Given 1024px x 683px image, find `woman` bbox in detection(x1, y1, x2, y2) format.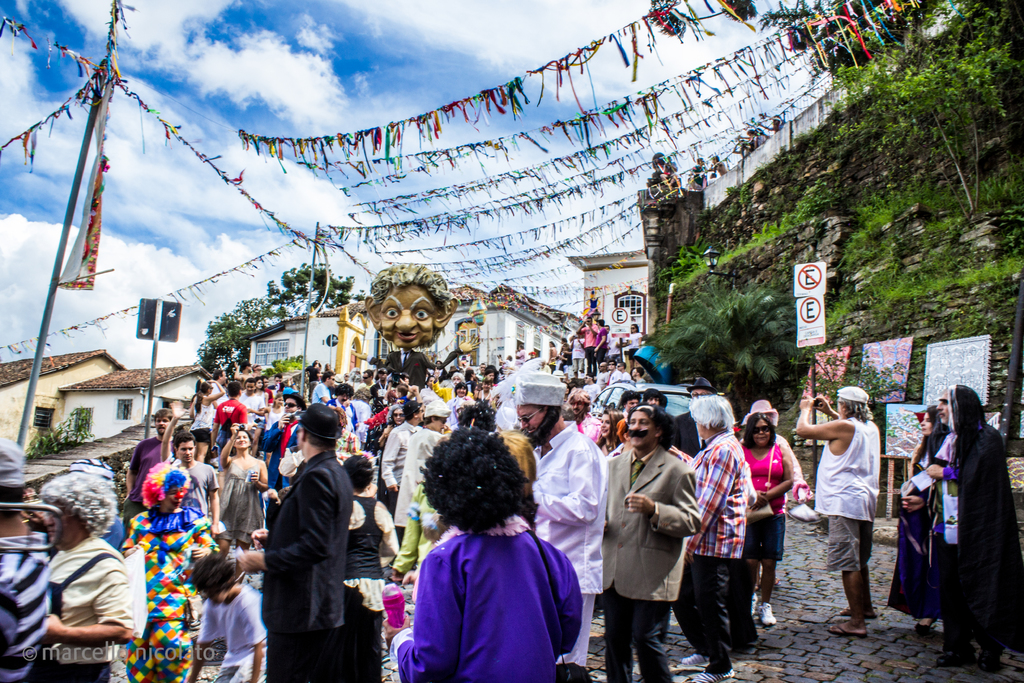
detection(342, 454, 399, 682).
